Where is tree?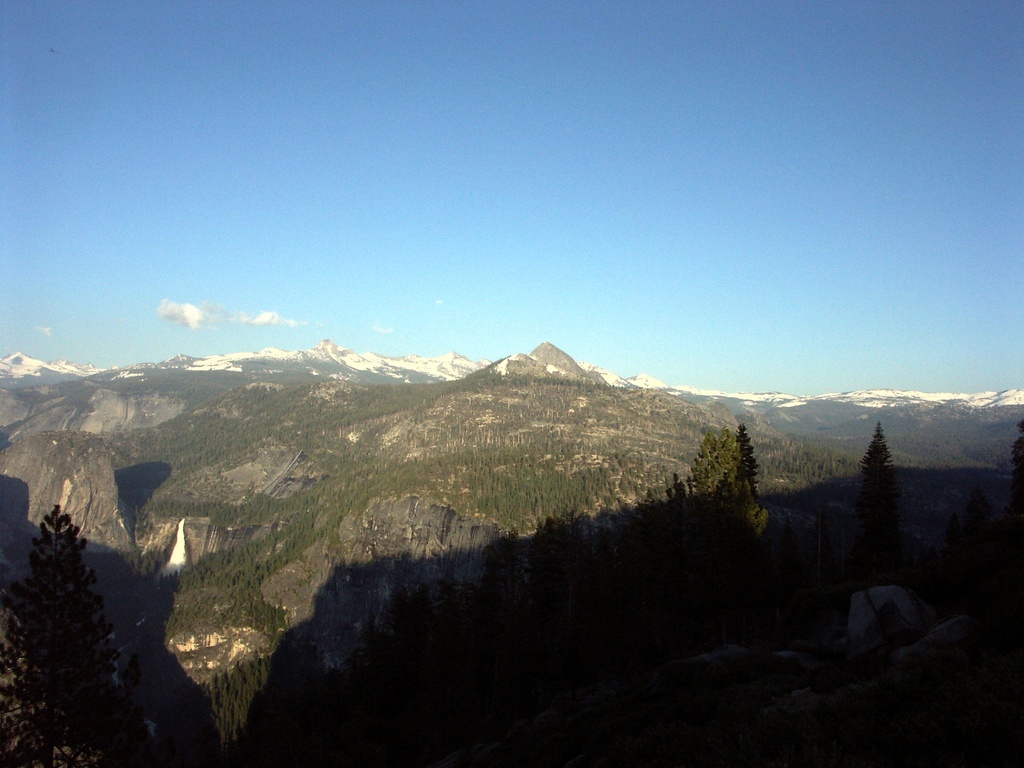
852, 420, 906, 586.
